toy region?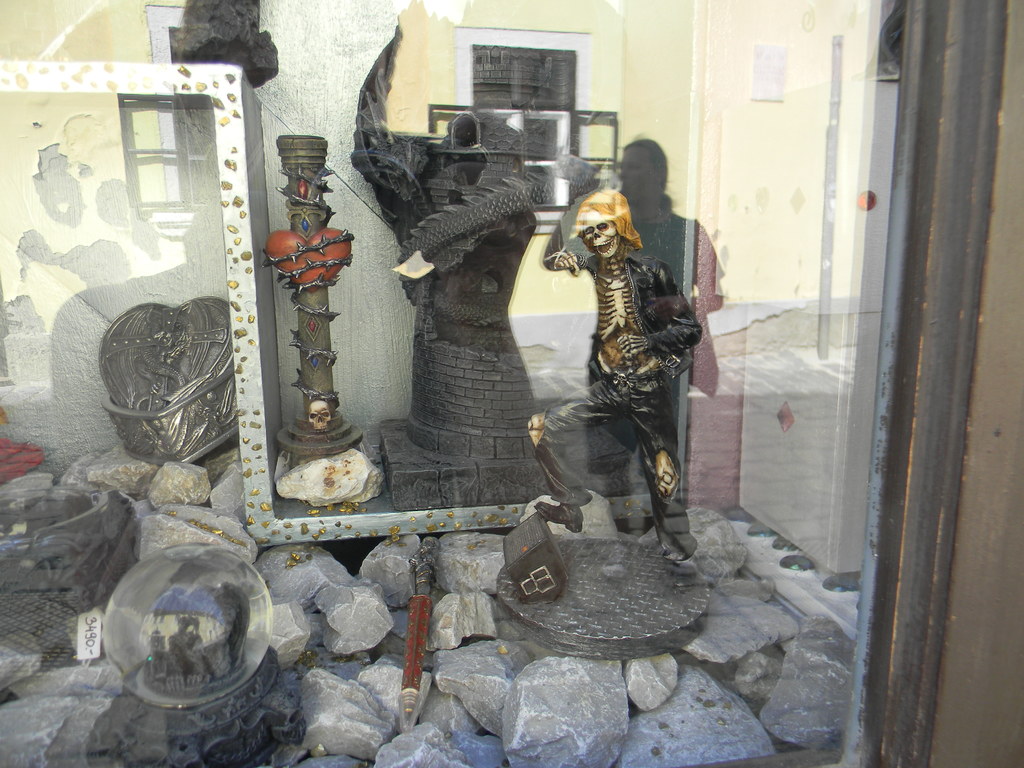
region(358, 10, 531, 467)
